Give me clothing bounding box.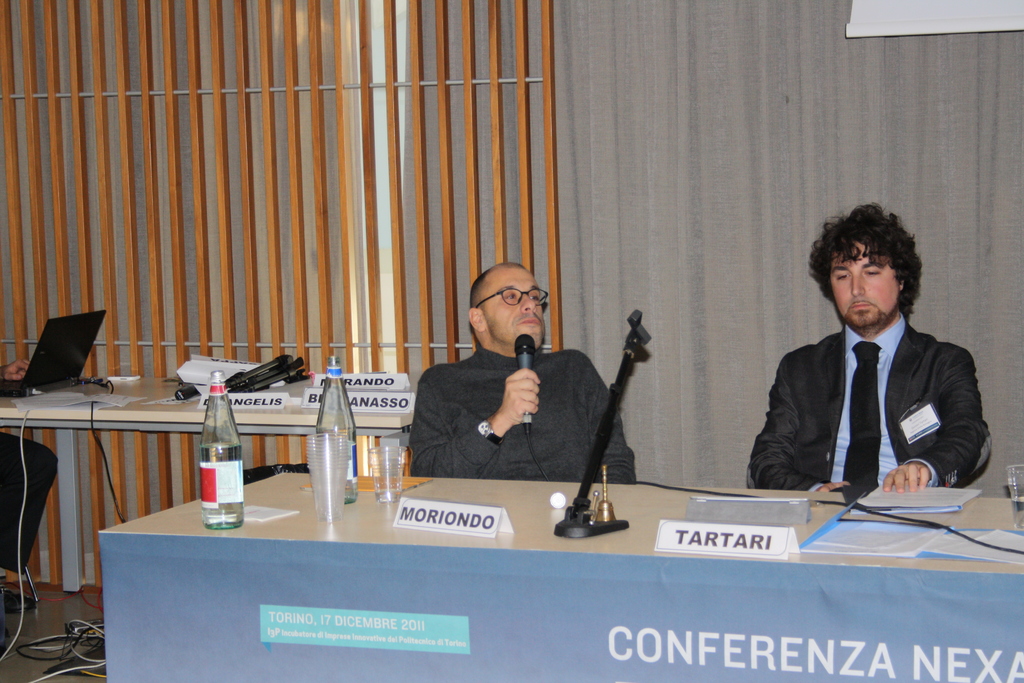
BBox(404, 349, 635, 484).
